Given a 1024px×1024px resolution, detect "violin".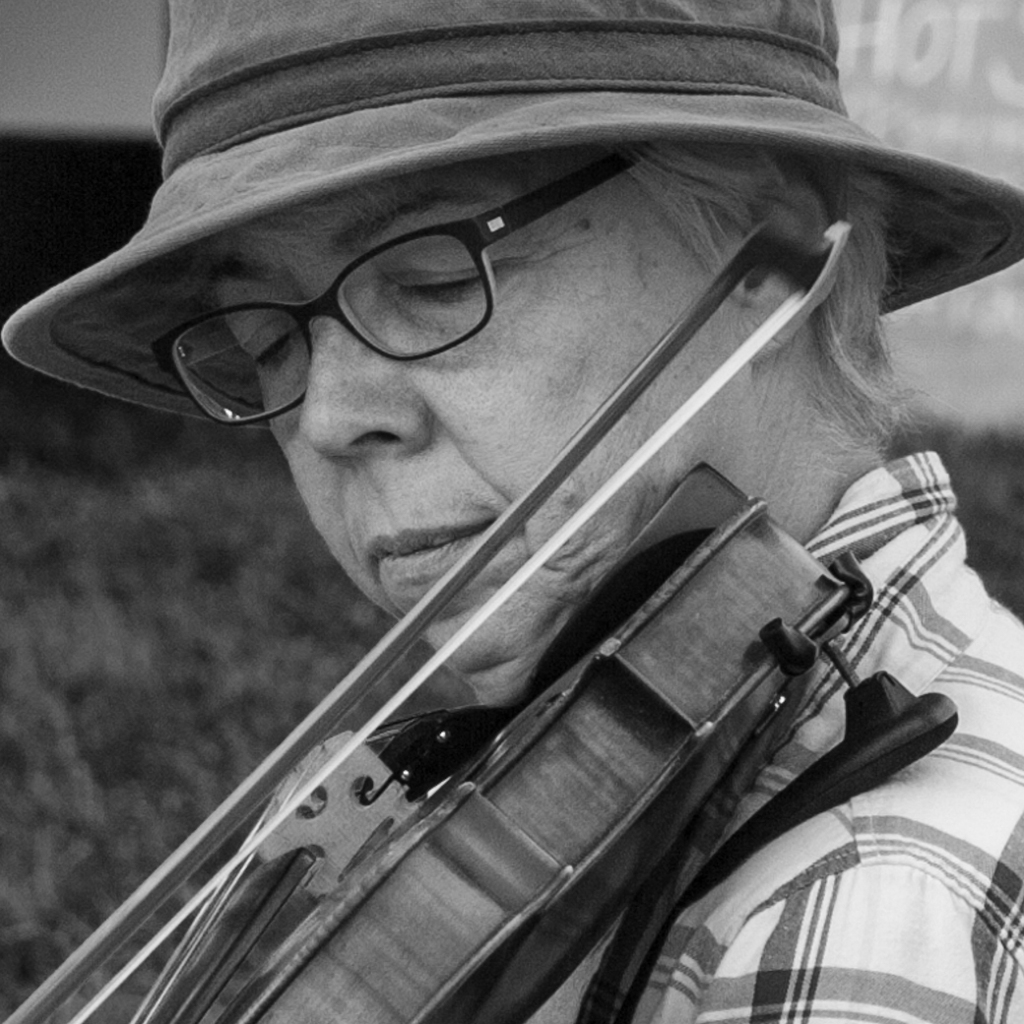
bbox(0, 202, 881, 1023).
